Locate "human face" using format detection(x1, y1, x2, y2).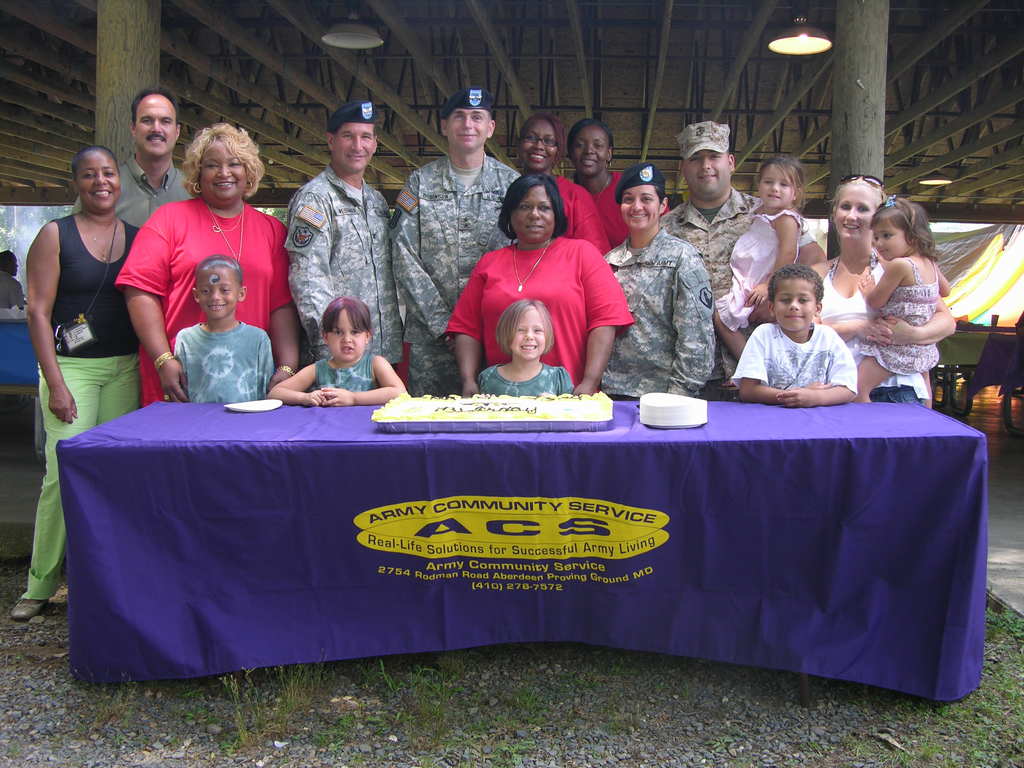
detection(447, 111, 488, 148).
